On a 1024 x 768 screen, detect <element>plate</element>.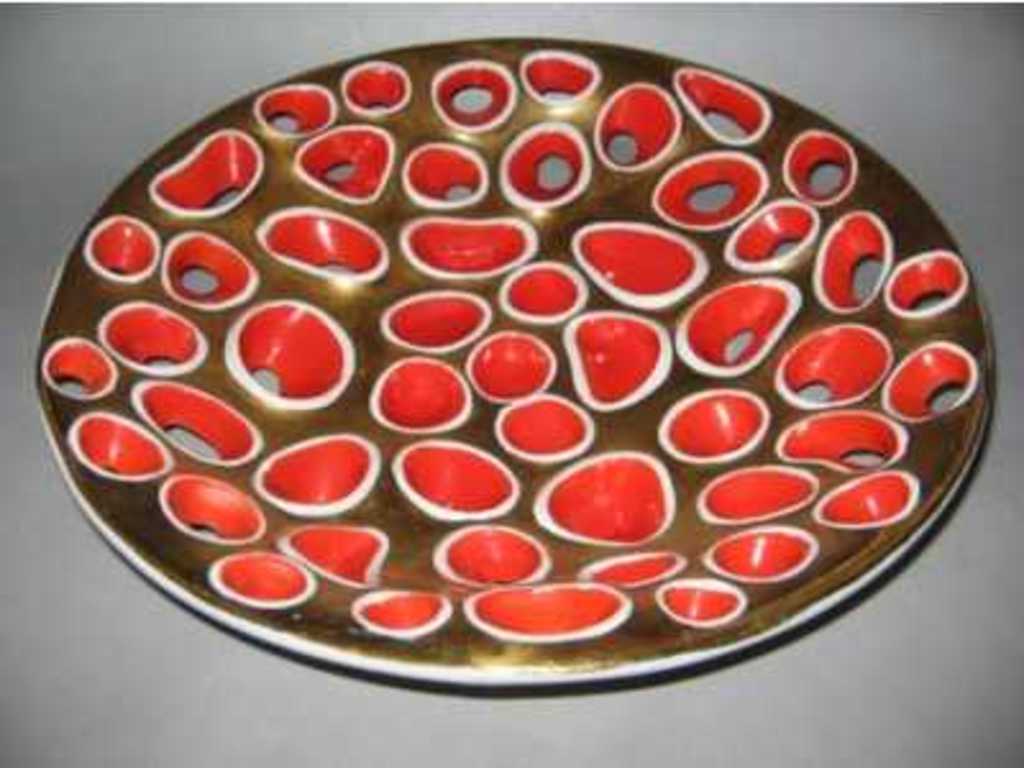
(79, 0, 916, 630).
